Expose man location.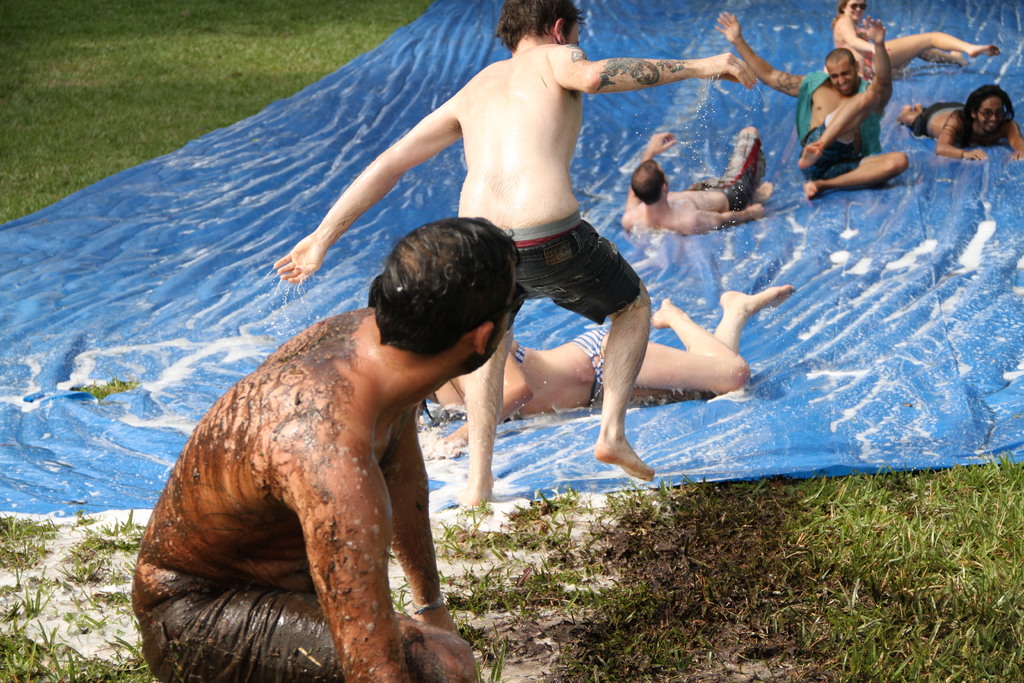
Exposed at 892,100,1023,163.
